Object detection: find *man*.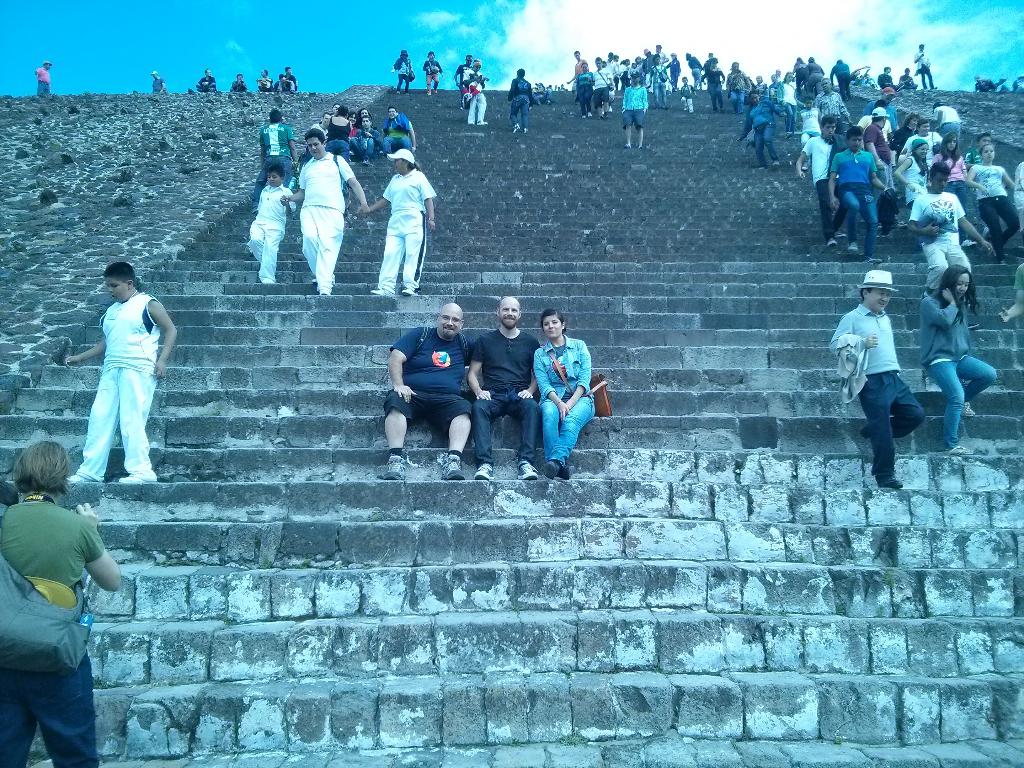
(451, 51, 474, 108).
